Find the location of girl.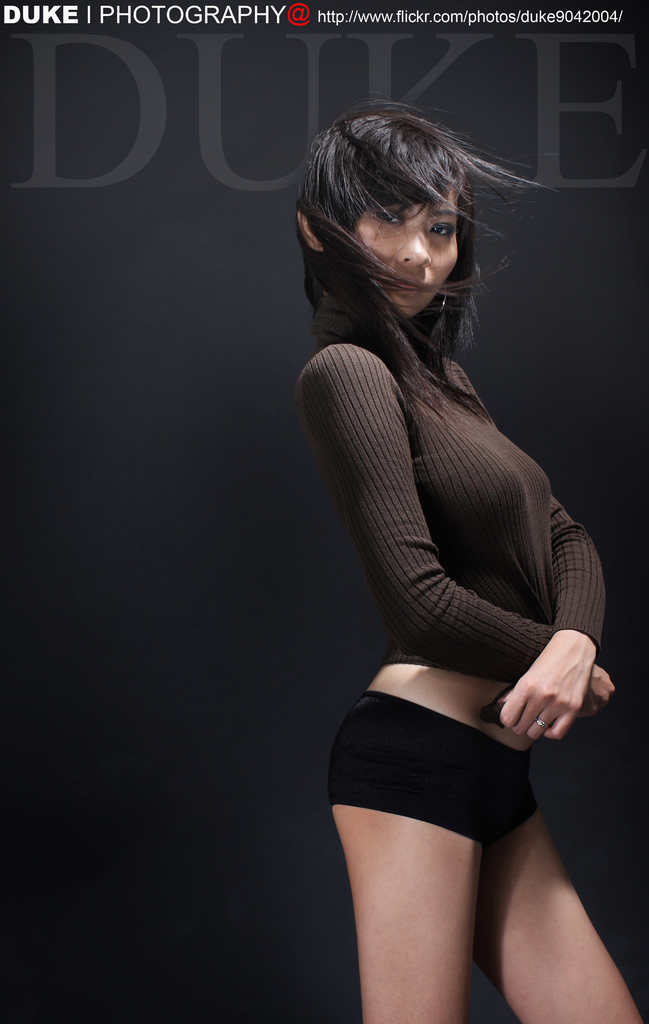
Location: locate(293, 89, 648, 1023).
